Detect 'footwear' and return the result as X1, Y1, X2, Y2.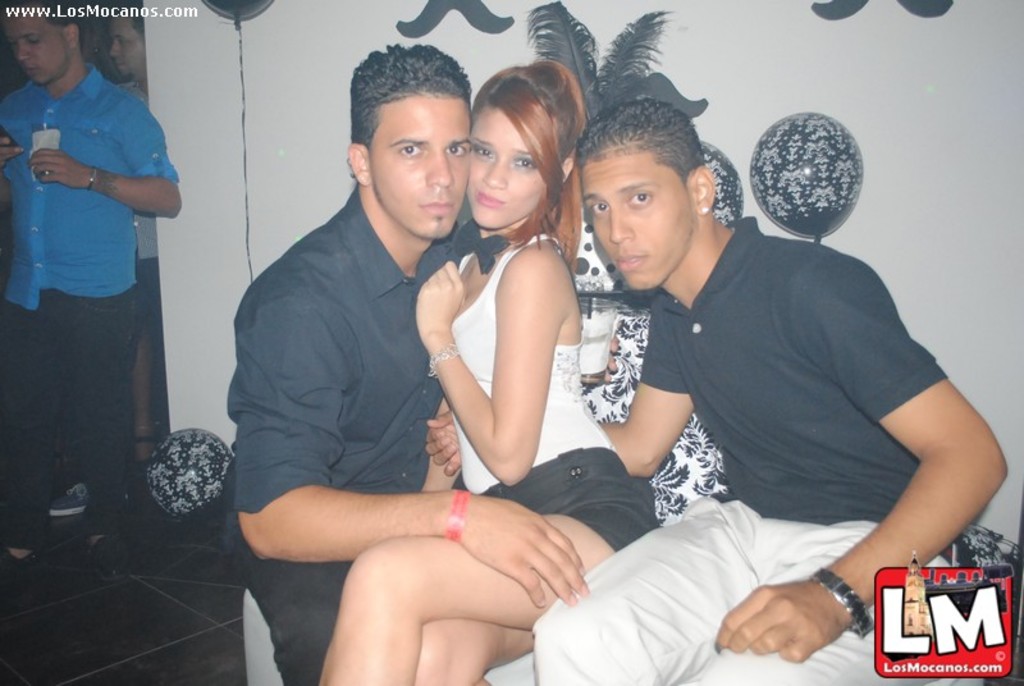
0, 544, 31, 575.
